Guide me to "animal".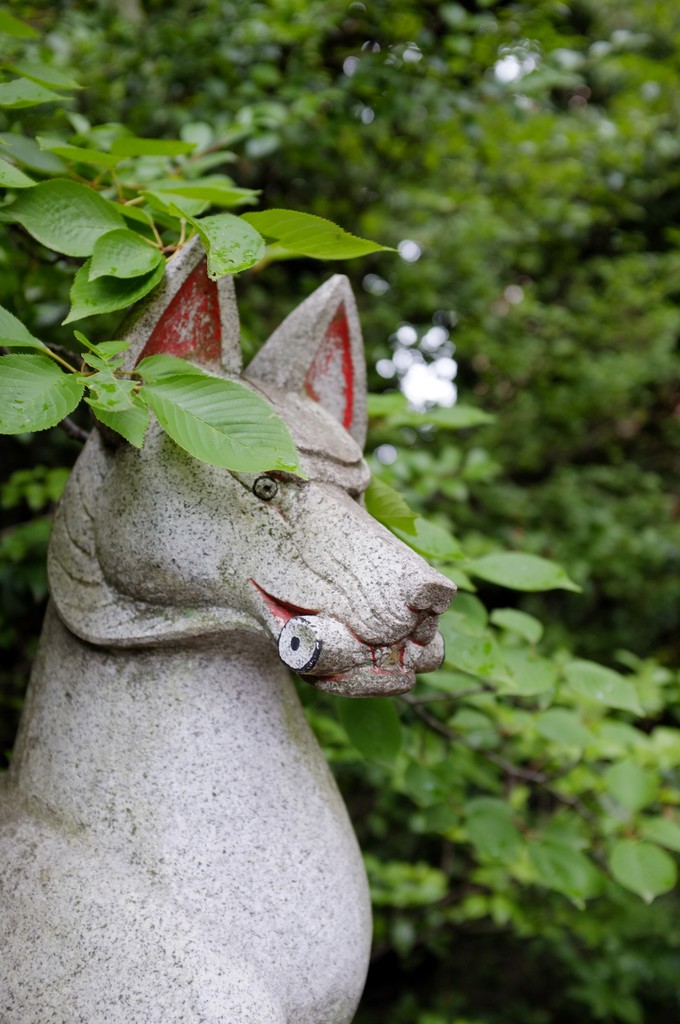
Guidance: <box>0,230,457,1023</box>.
